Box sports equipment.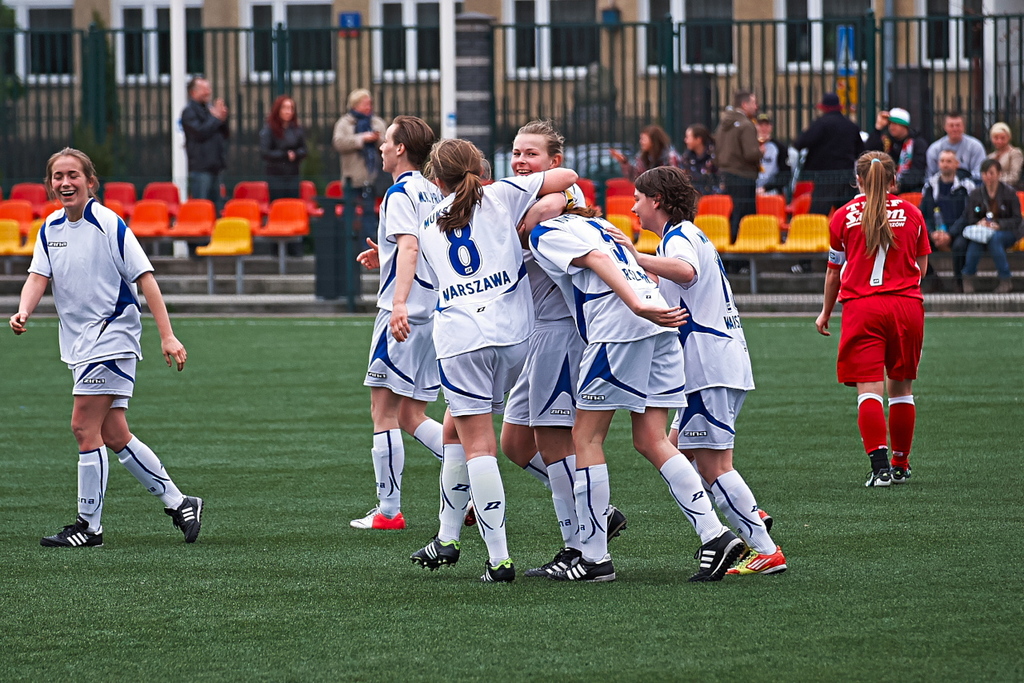
region(528, 542, 577, 575).
